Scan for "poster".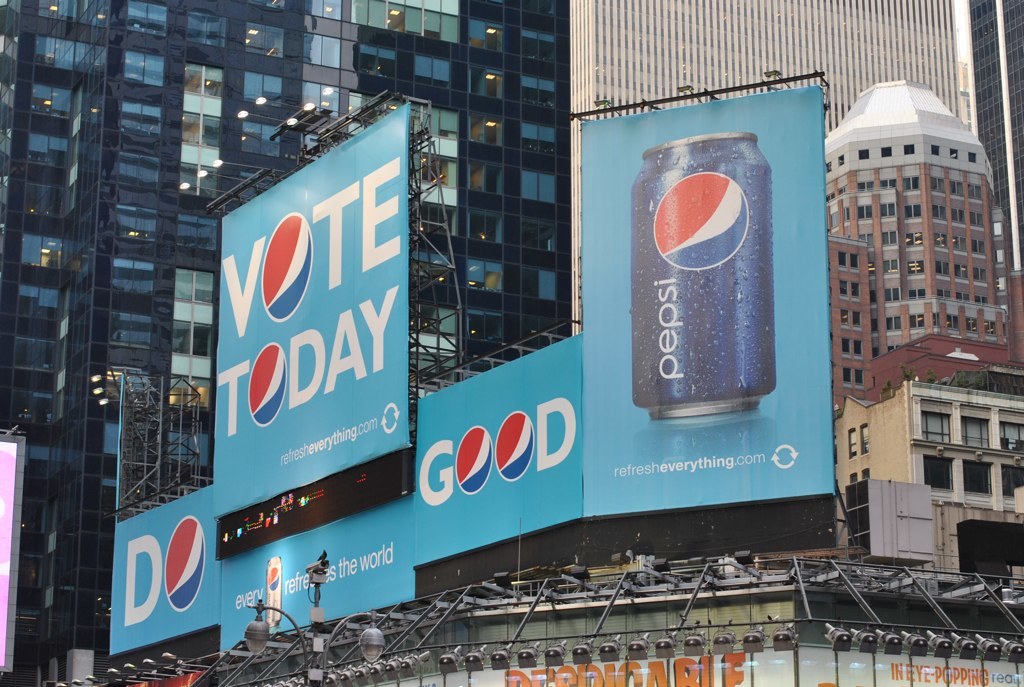
Scan result: [x1=216, y1=98, x2=408, y2=557].
